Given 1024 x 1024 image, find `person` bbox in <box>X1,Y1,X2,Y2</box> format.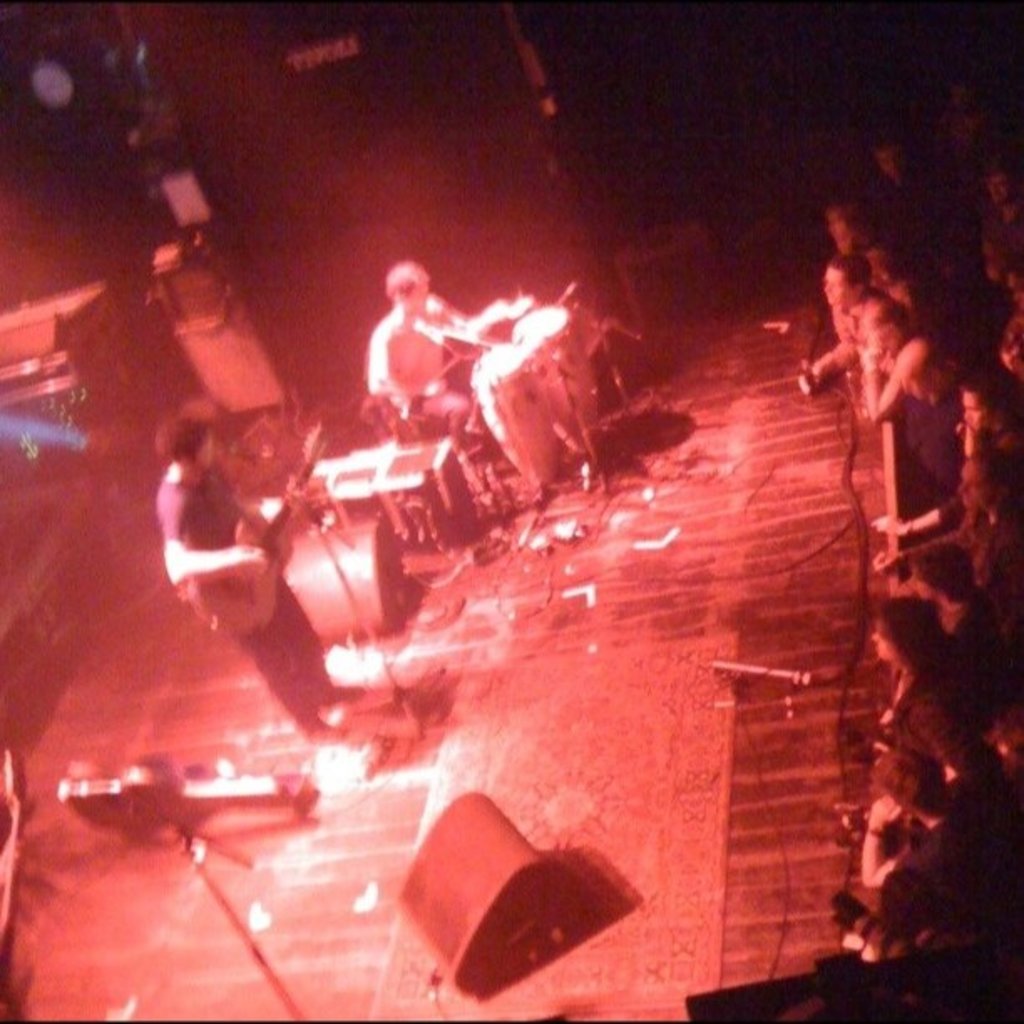
<box>157,403,360,750</box>.
